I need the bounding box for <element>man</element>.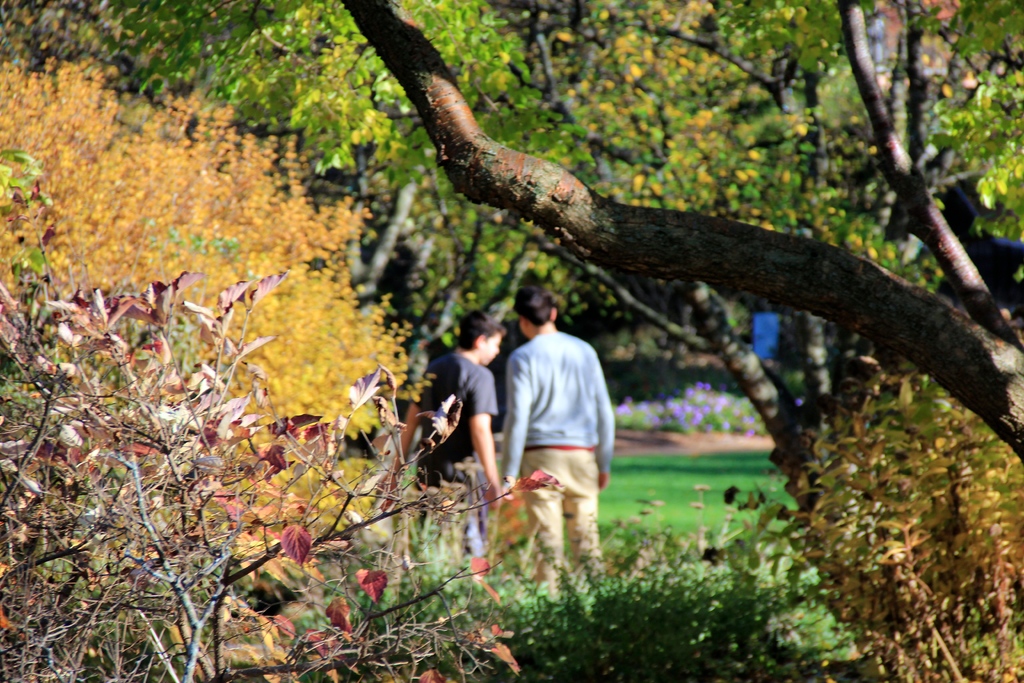
Here it is: bbox(485, 288, 616, 584).
